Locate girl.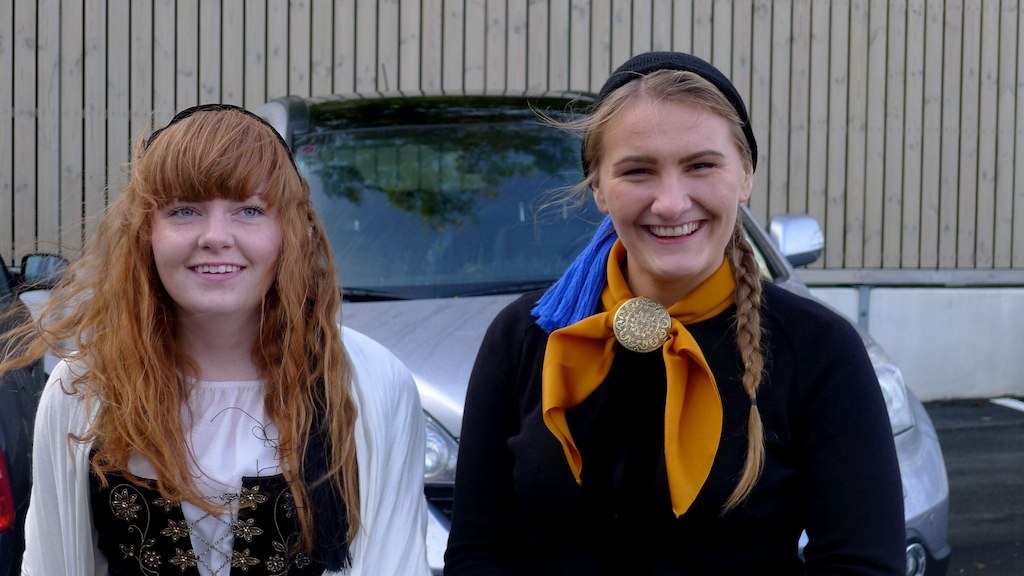
Bounding box: left=442, top=54, right=907, bottom=575.
